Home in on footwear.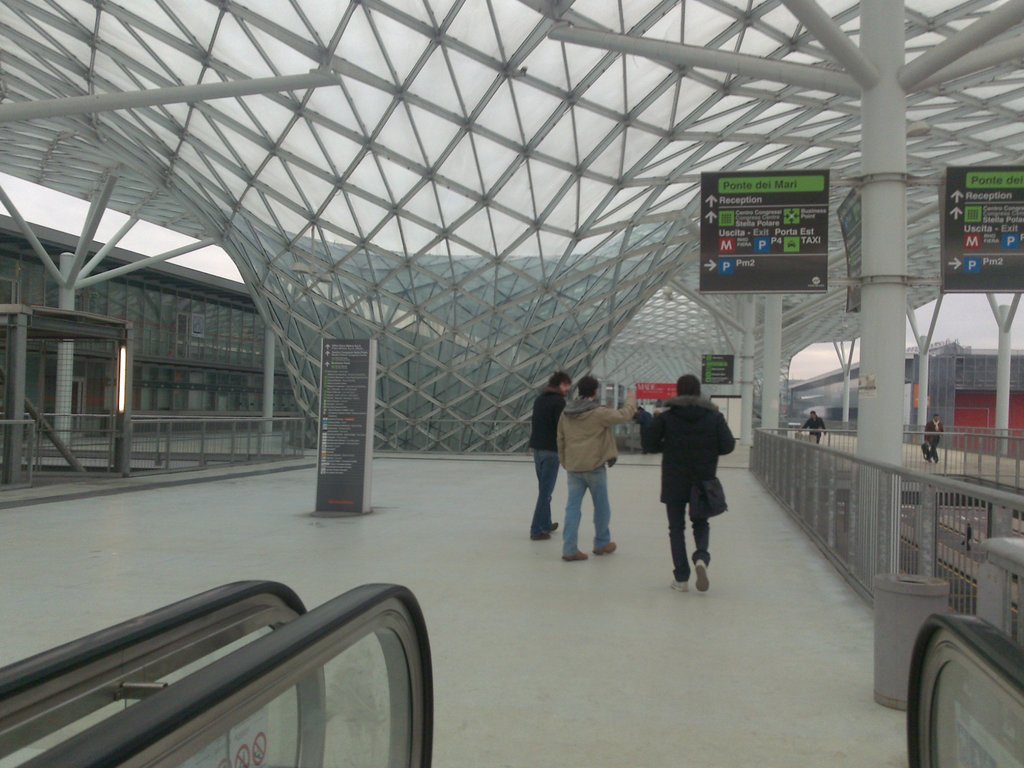
Homed in at {"x1": 669, "y1": 582, "x2": 691, "y2": 596}.
